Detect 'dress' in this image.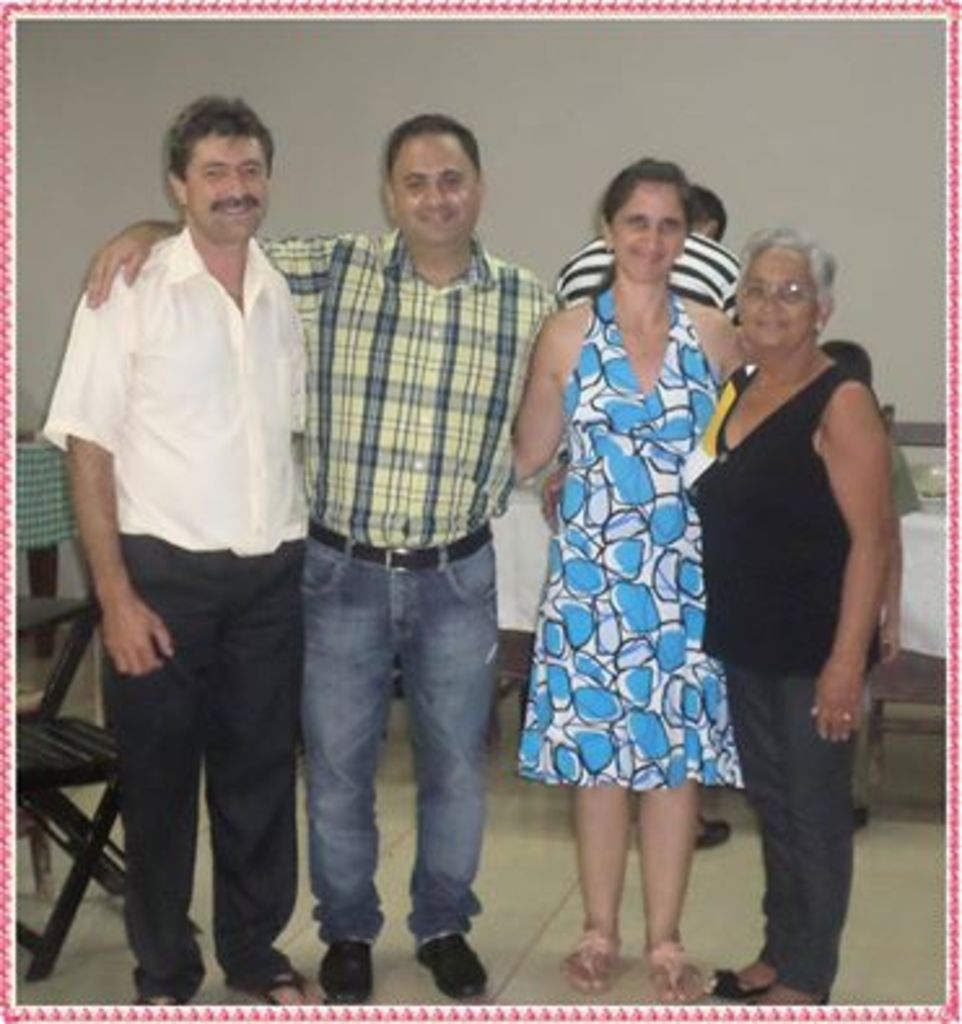
Detection: (516,285,739,791).
